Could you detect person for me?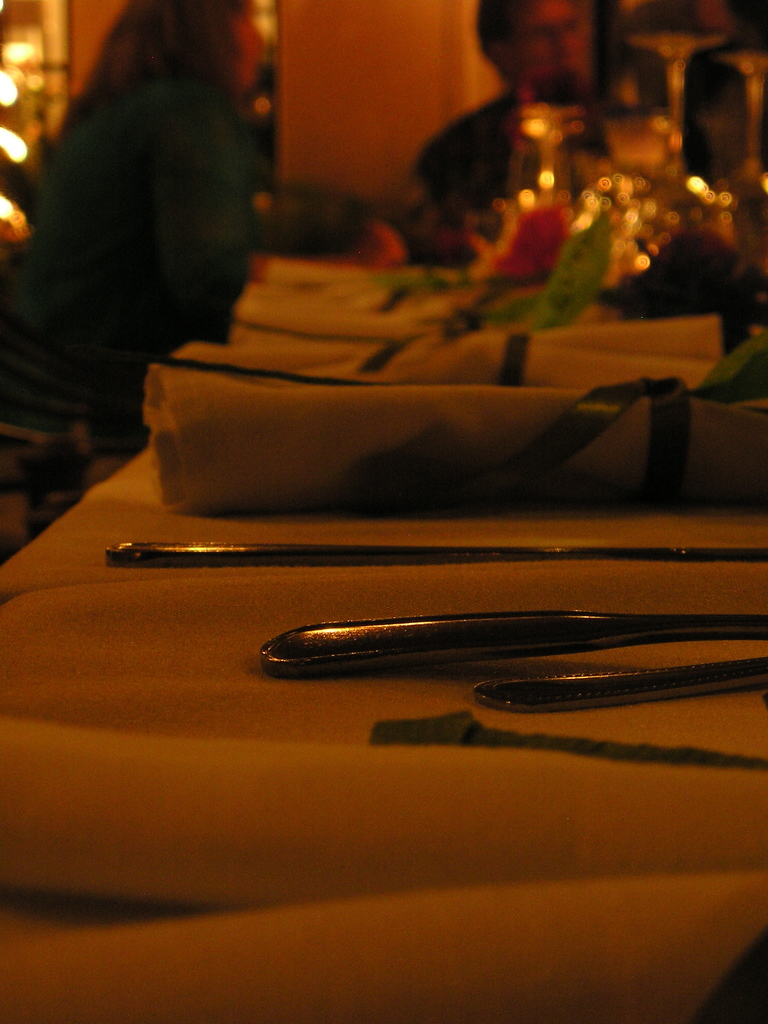
Detection result: x1=0 y1=0 x2=404 y2=463.
